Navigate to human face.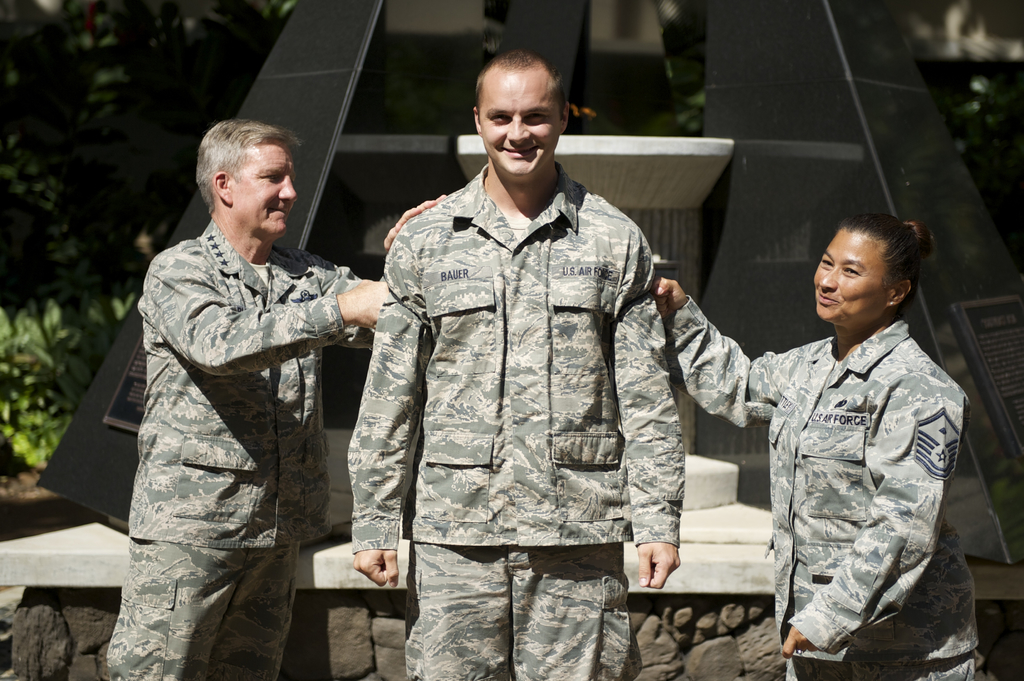
Navigation target: BBox(483, 74, 560, 176).
